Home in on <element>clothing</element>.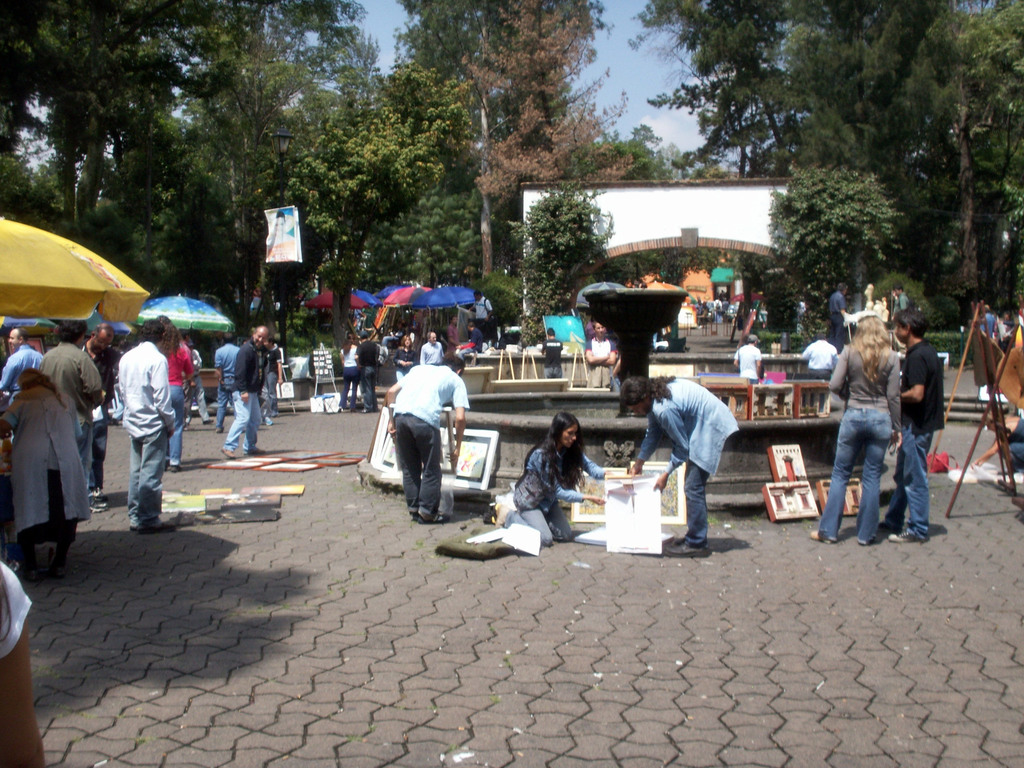
Homed in at [x1=0, y1=341, x2=45, y2=388].
